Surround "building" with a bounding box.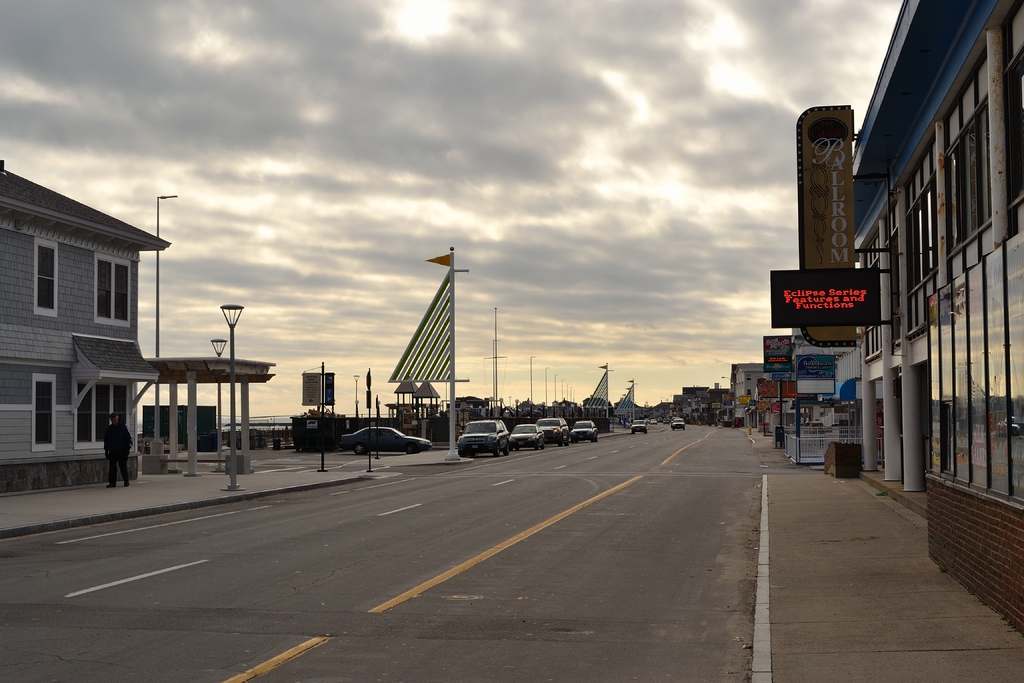
box=[0, 170, 168, 482].
